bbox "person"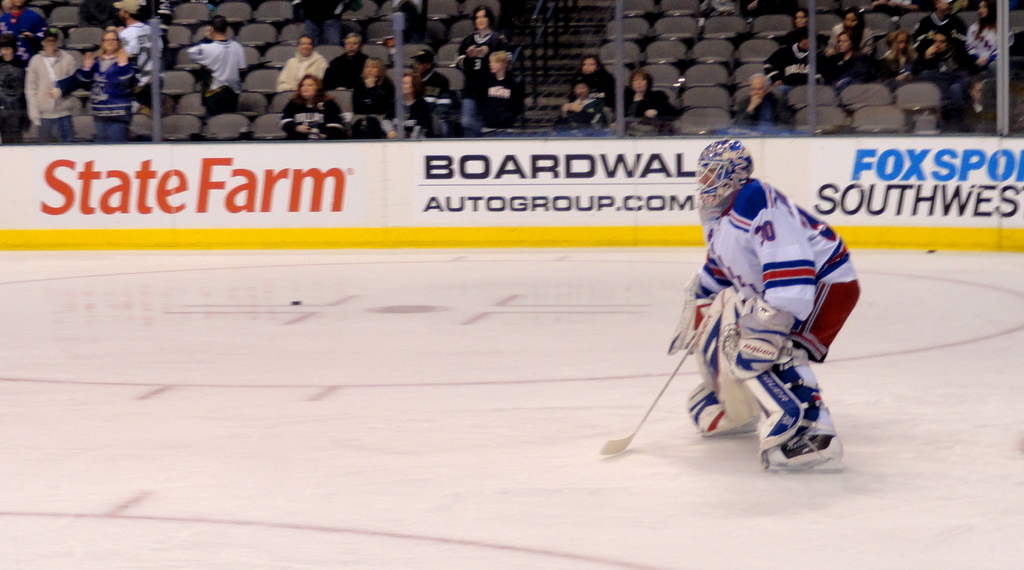
<box>911,28,974,109</box>
